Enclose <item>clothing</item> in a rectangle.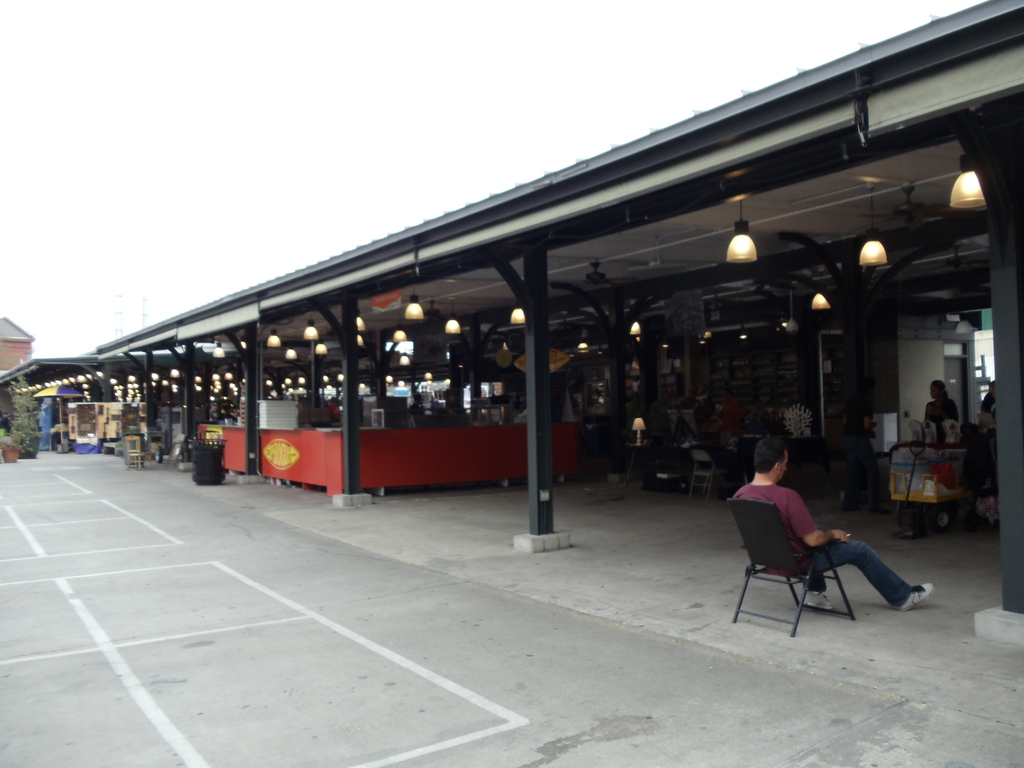
pyautogui.locateOnScreen(925, 397, 961, 436).
